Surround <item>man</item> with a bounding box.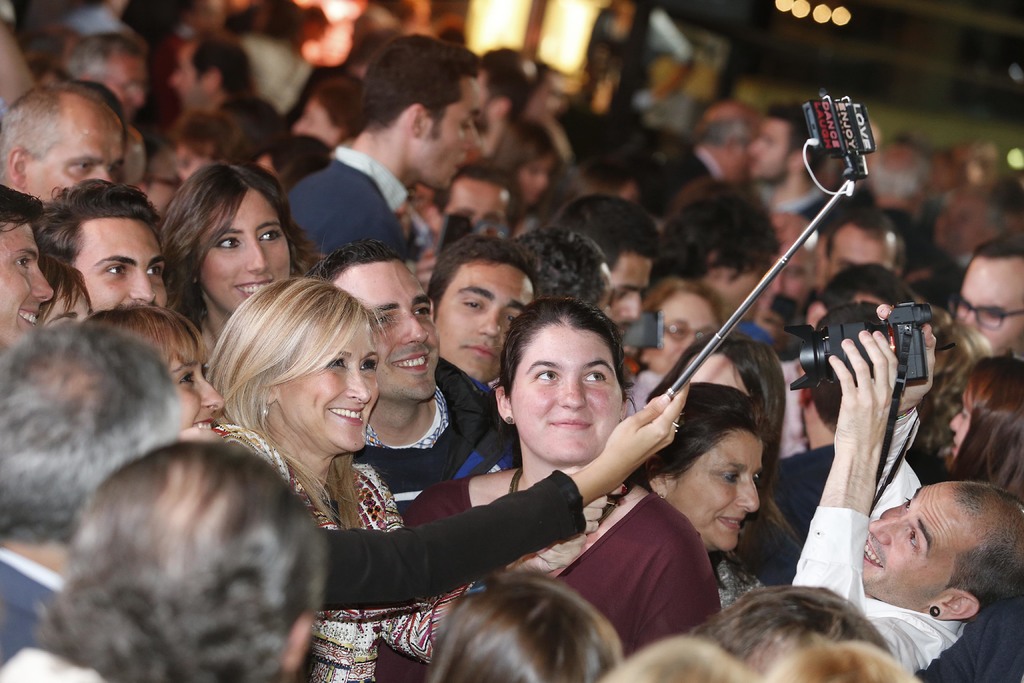
crop(656, 188, 785, 320).
